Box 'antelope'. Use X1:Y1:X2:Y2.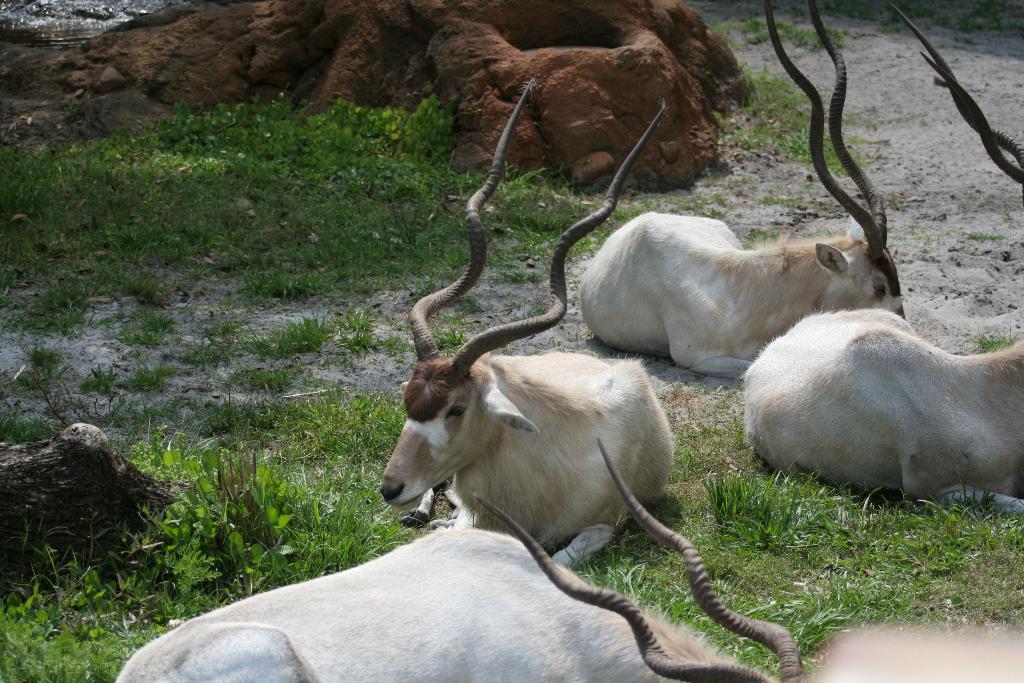
116:439:807:682.
